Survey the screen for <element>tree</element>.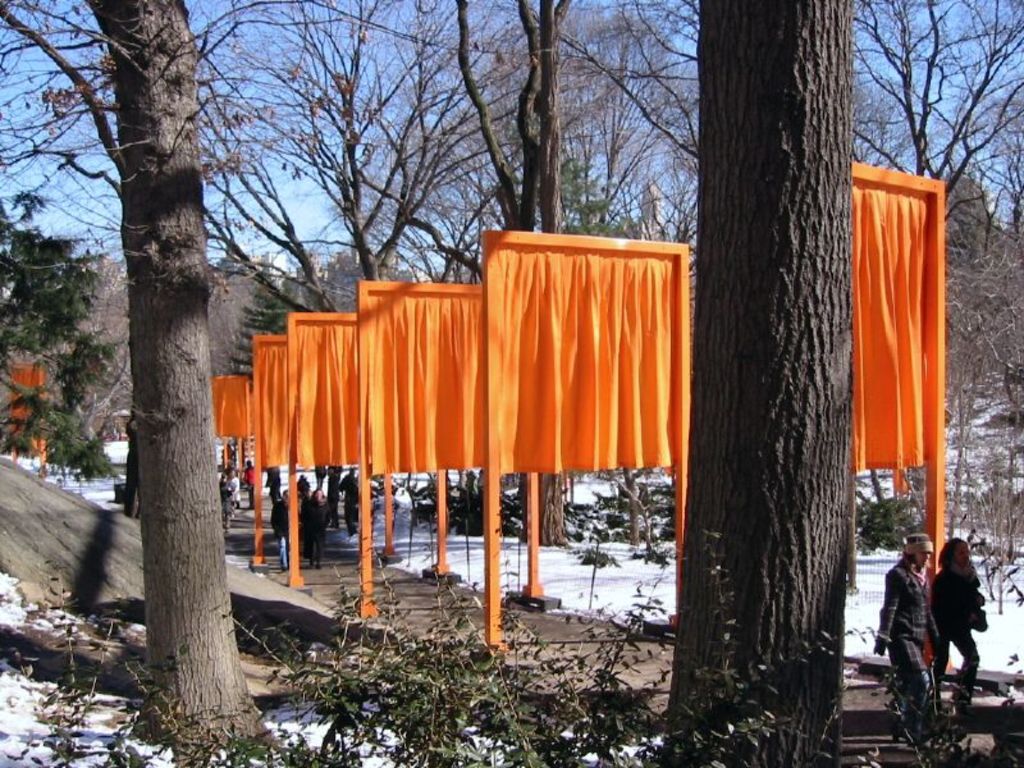
Survey found: 44,17,268,705.
